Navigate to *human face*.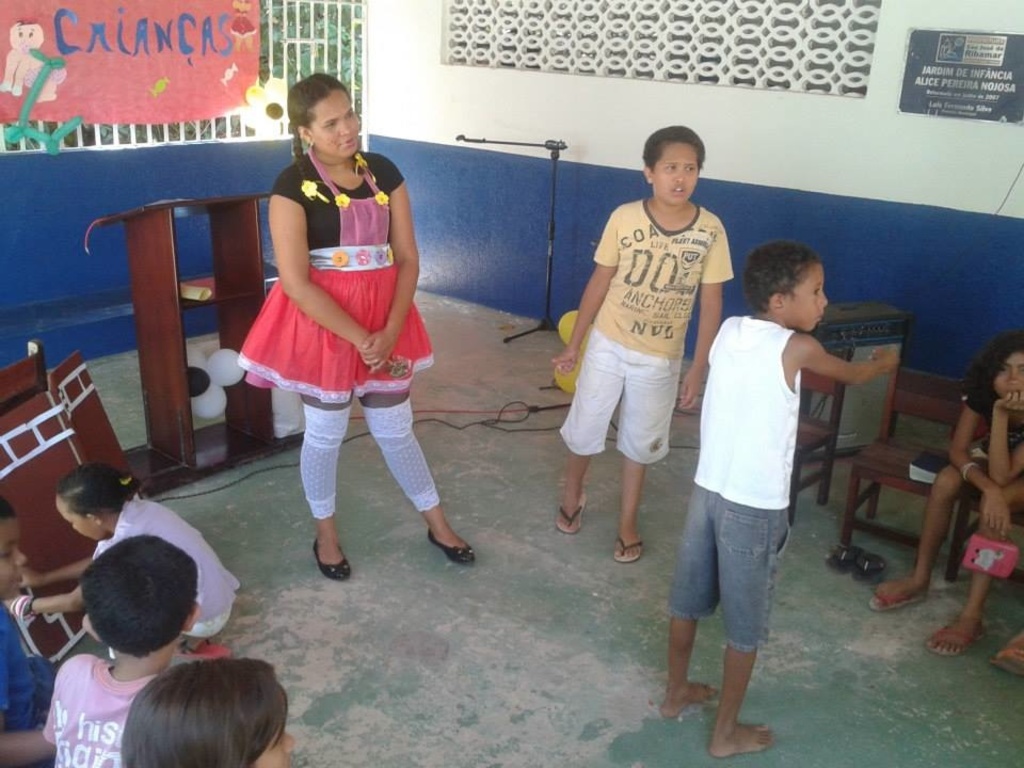
Navigation target: BBox(249, 709, 294, 767).
